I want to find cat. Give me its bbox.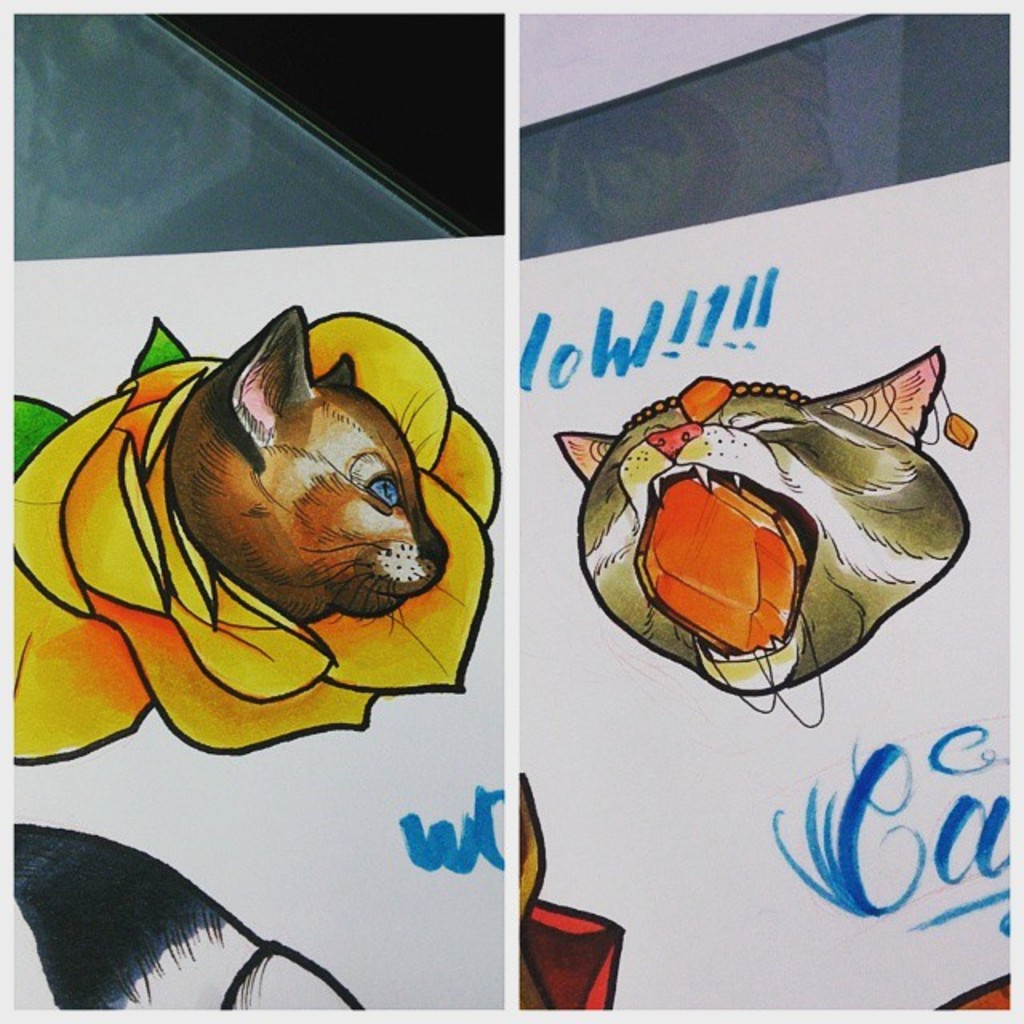
BBox(158, 309, 450, 642).
